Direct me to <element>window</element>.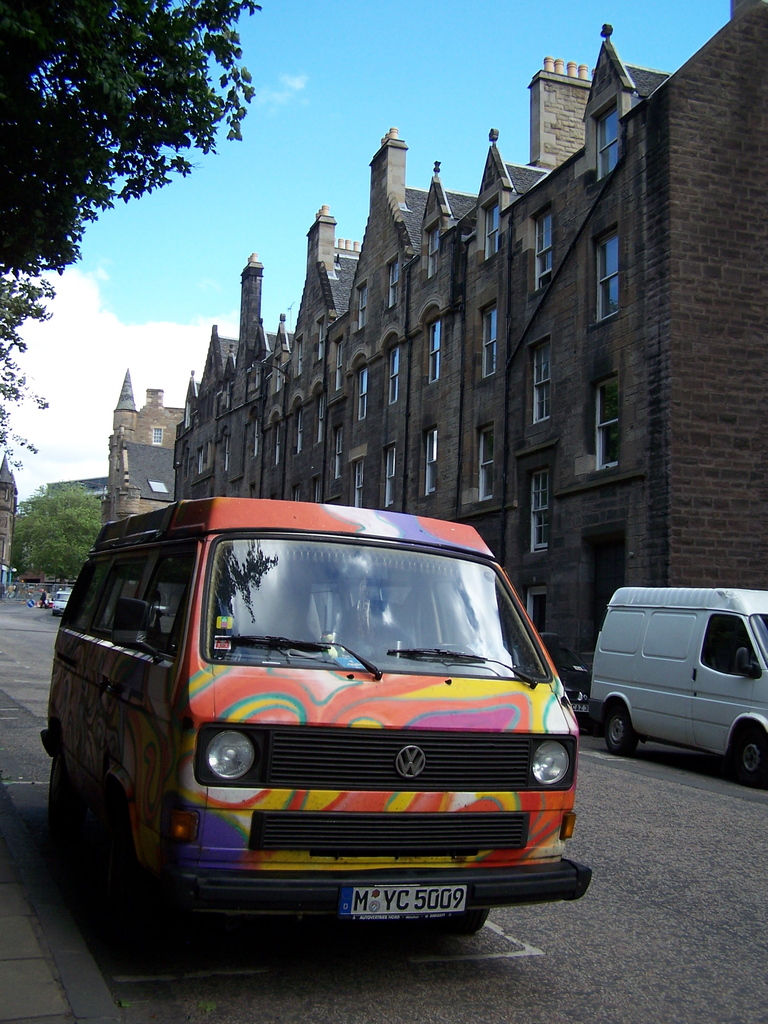
Direction: select_region(477, 298, 499, 380).
